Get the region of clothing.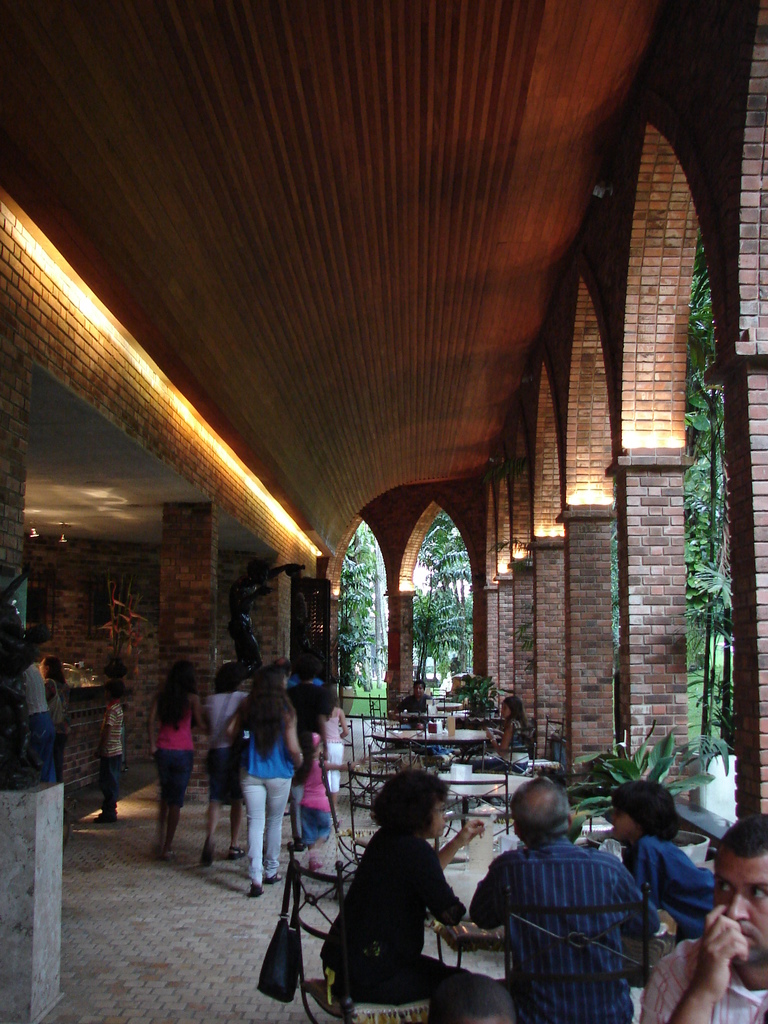
[493,810,674,1018].
